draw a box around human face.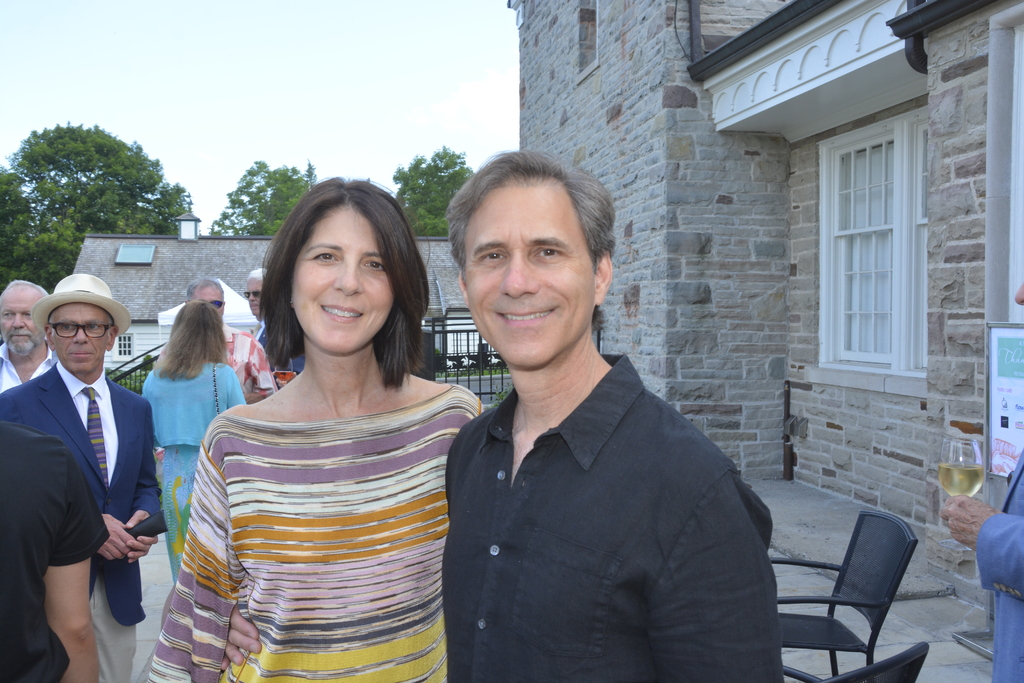
[465, 185, 594, 366].
